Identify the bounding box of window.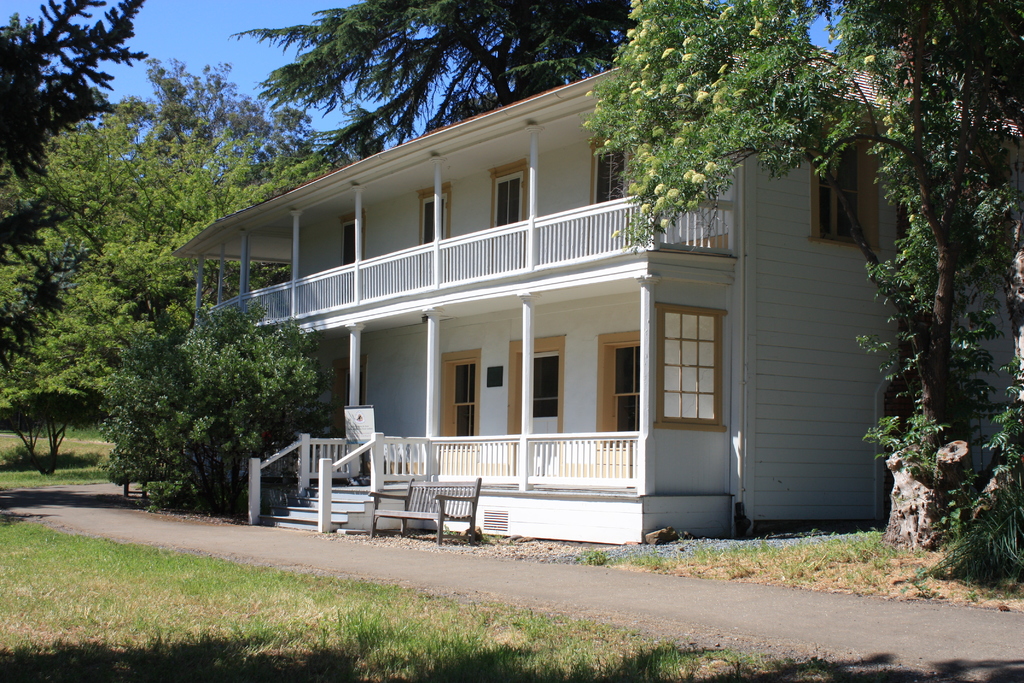
pyautogui.locateOnScreen(893, 169, 920, 245).
